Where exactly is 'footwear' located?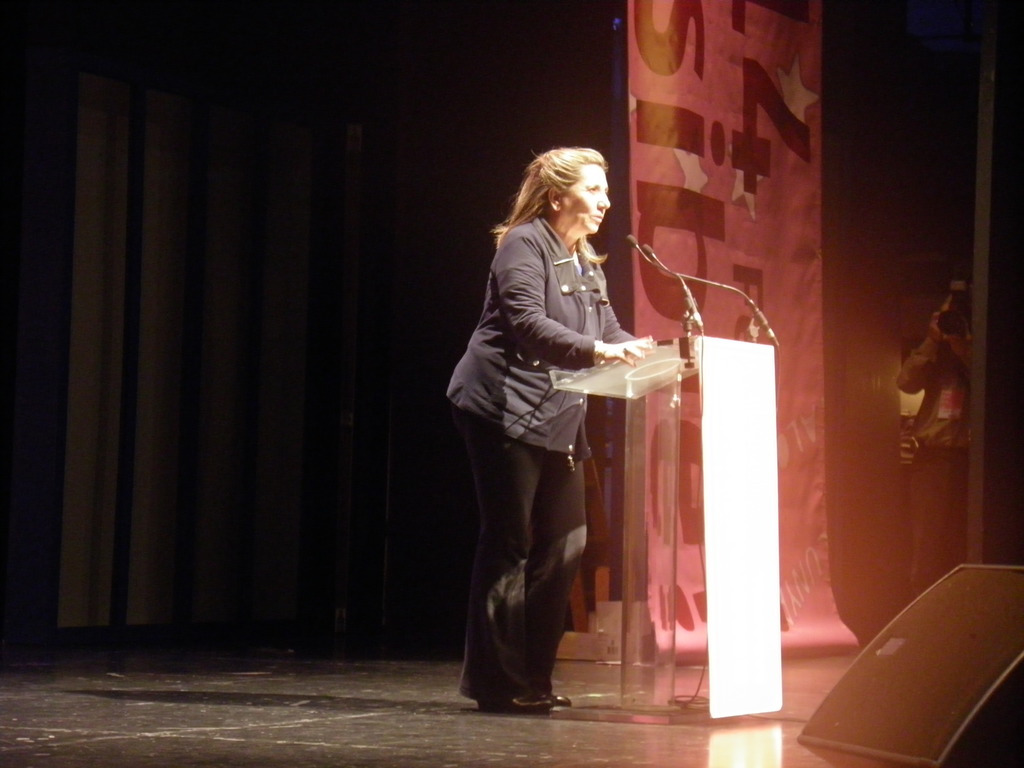
Its bounding box is l=471, t=698, r=555, b=712.
